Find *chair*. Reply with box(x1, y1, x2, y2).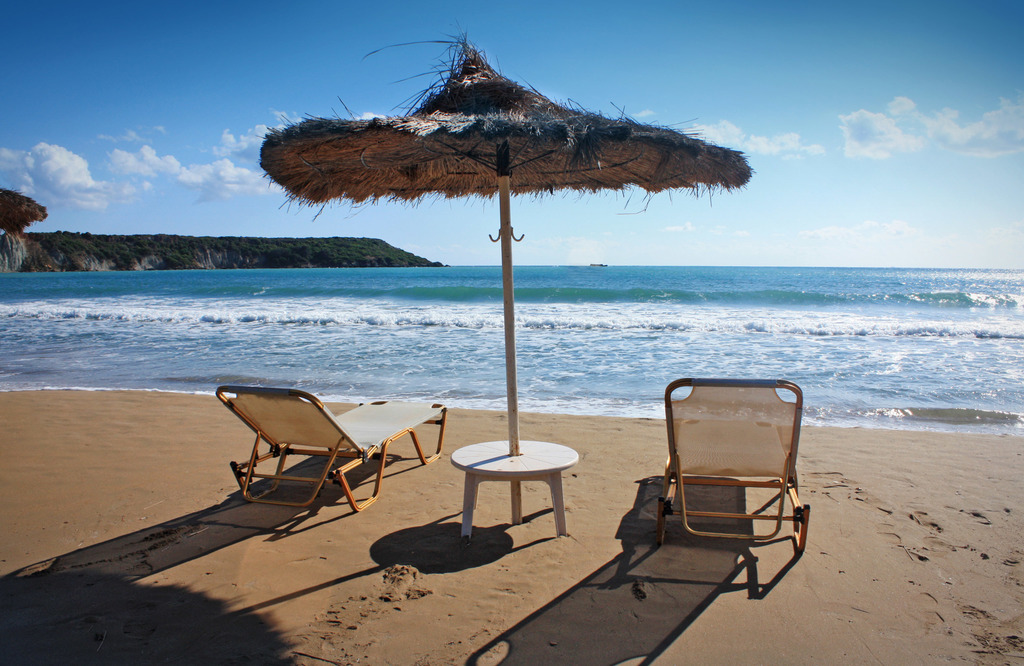
box(218, 386, 451, 515).
